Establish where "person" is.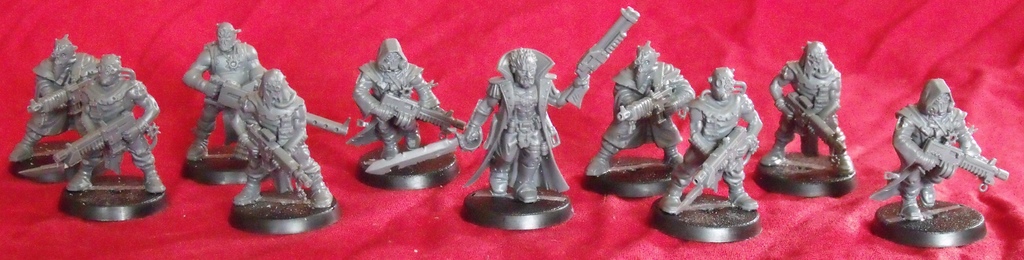
Established at (668, 60, 764, 214).
